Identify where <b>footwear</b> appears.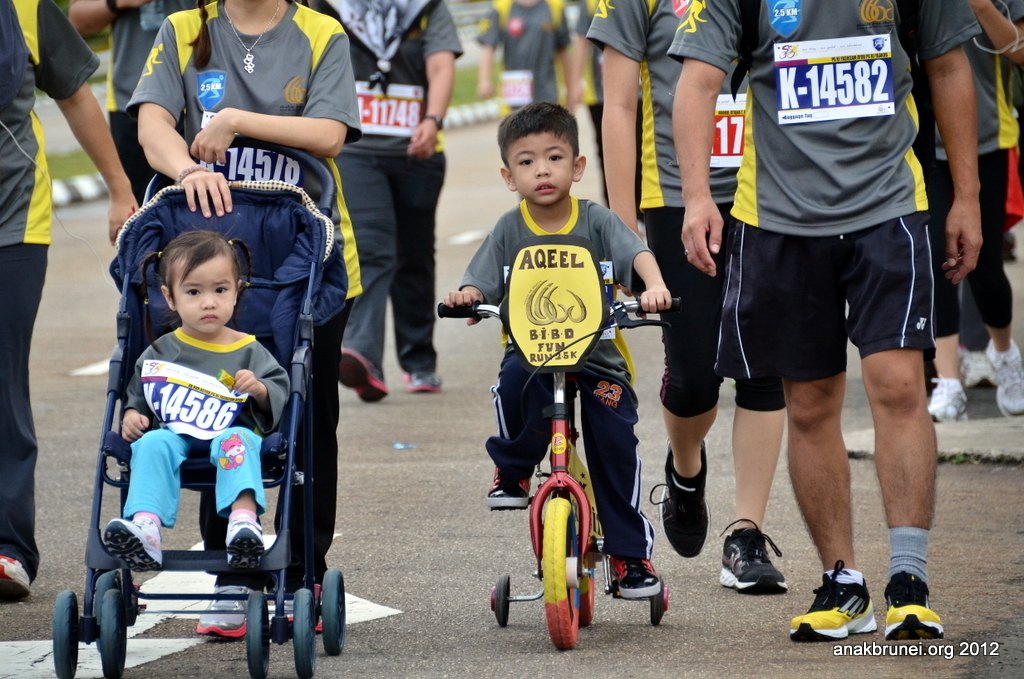
Appears at [x1=787, y1=556, x2=881, y2=645].
